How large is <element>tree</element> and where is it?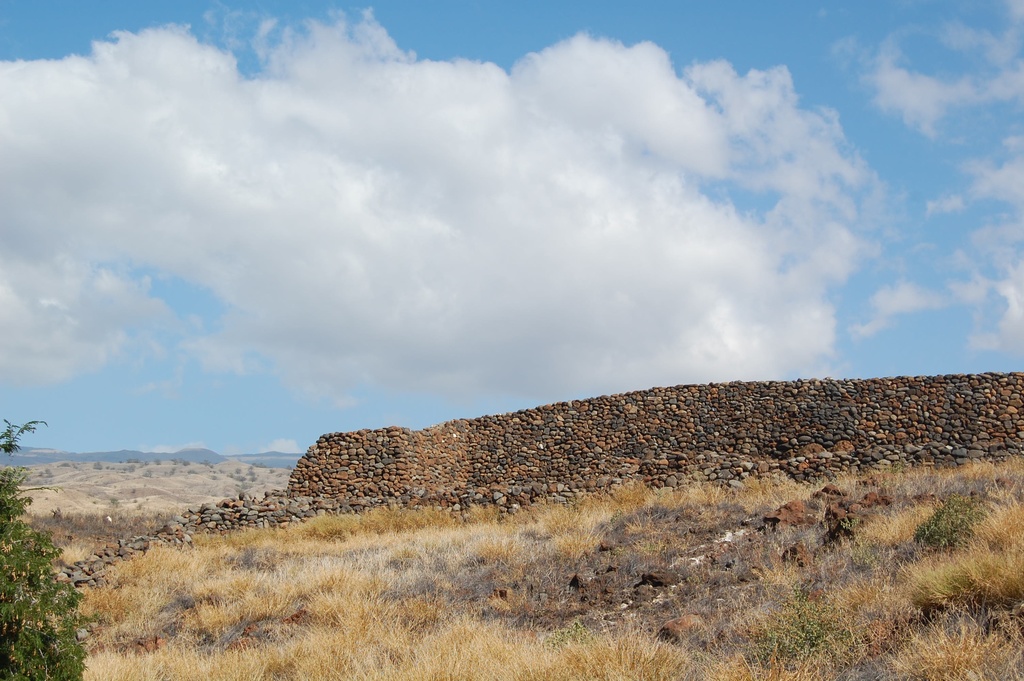
Bounding box: (0,413,95,680).
